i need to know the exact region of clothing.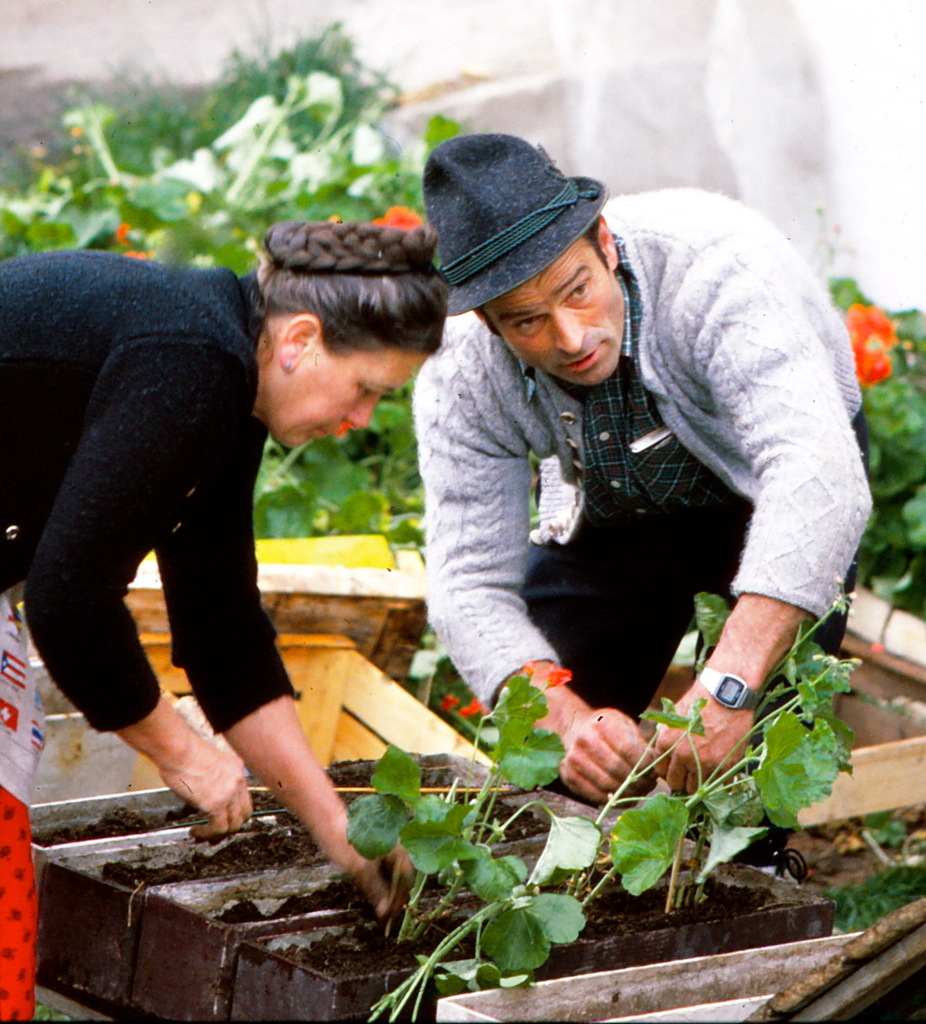
Region: bbox=[386, 194, 882, 761].
